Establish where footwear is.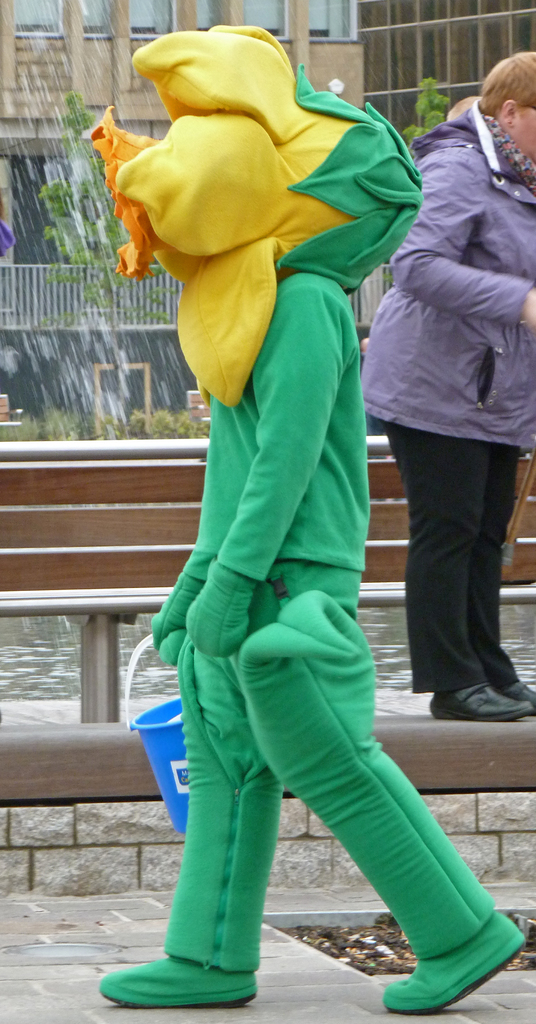
Established at [x1=380, y1=896, x2=511, y2=1010].
